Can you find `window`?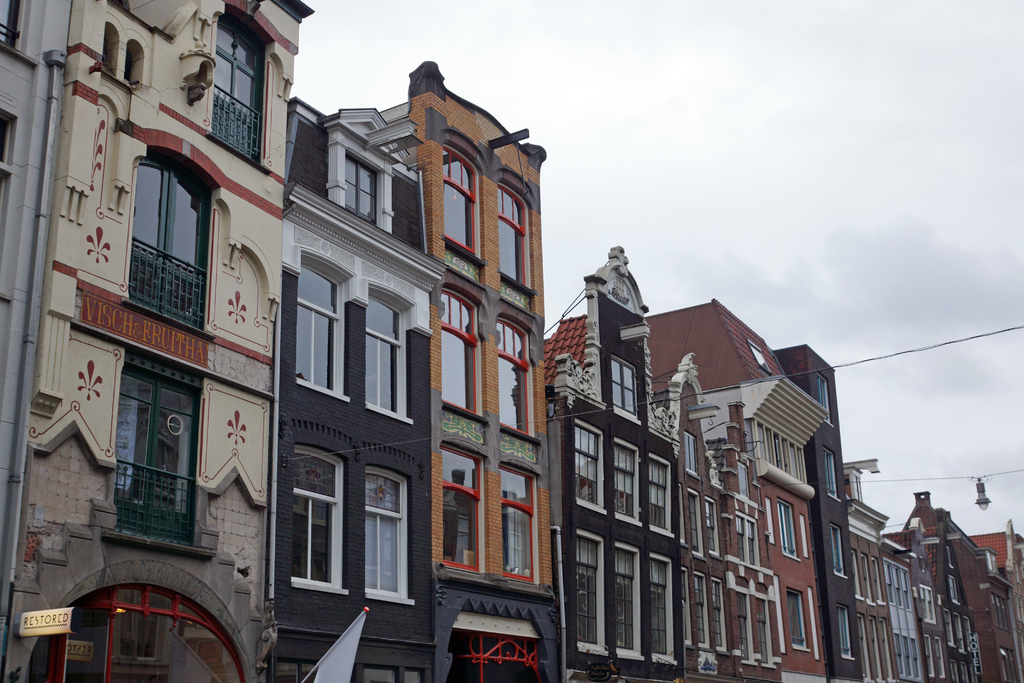
Yes, bounding box: detection(649, 561, 678, 660).
